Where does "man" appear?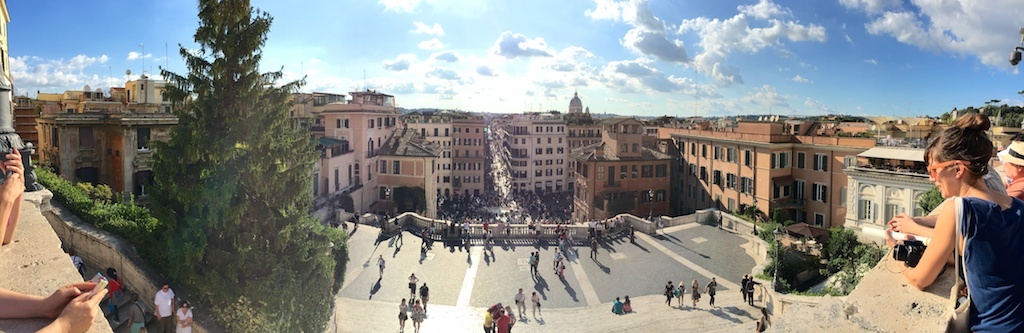
Appears at (left=420, top=226, right=431, bottom=248).
